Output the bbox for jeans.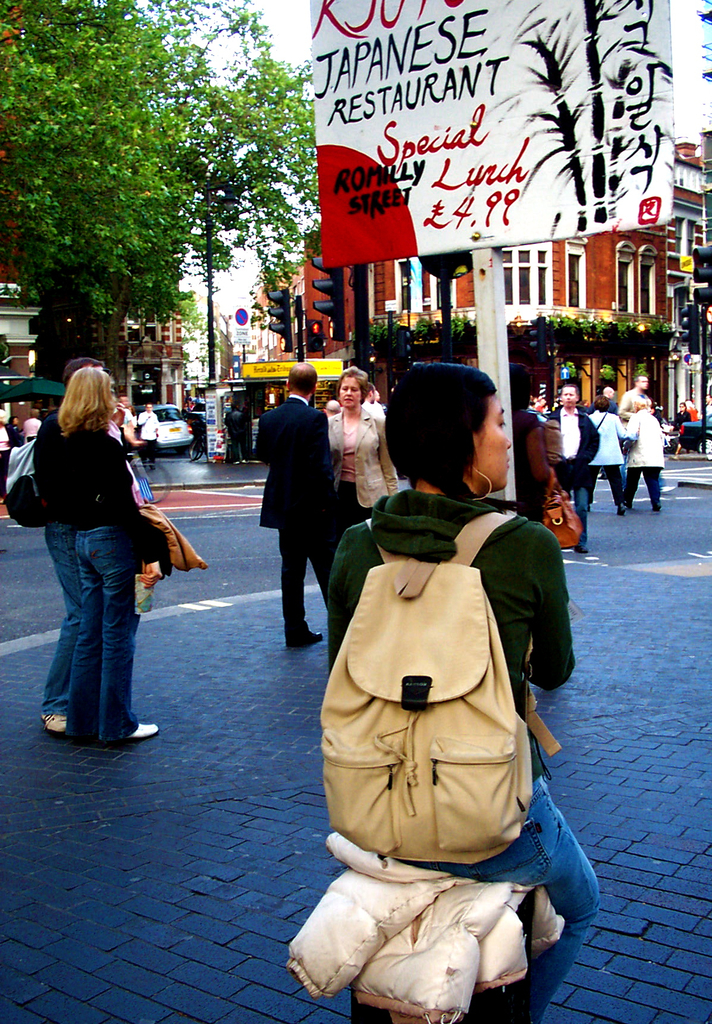
x1=605 y1=468 x2=626 y2=509.
